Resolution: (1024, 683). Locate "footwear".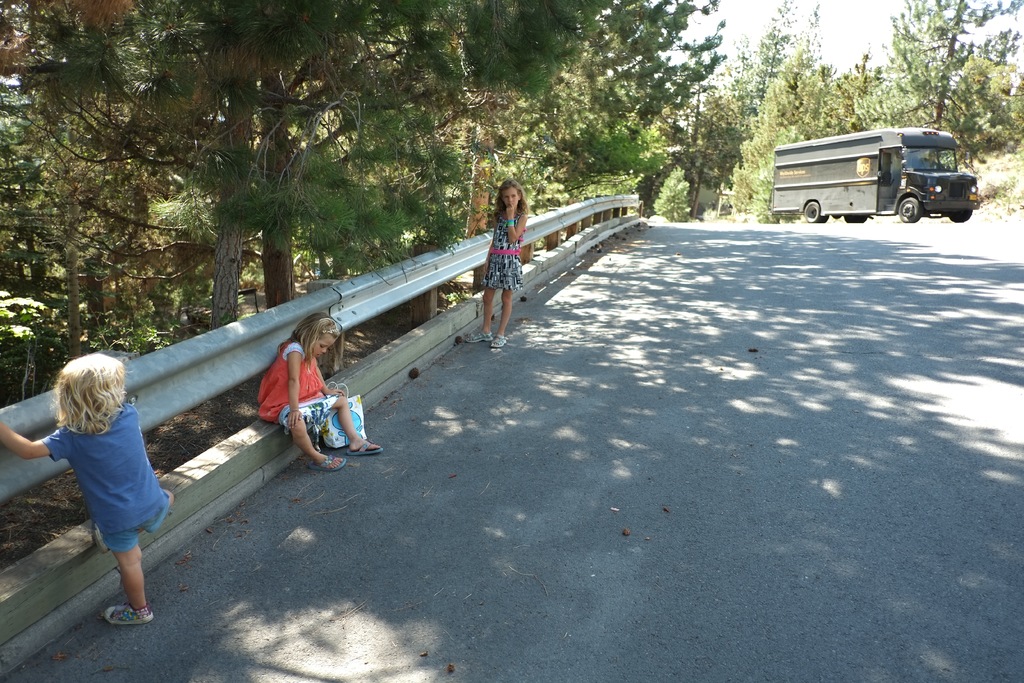
[344,440,380,454].
